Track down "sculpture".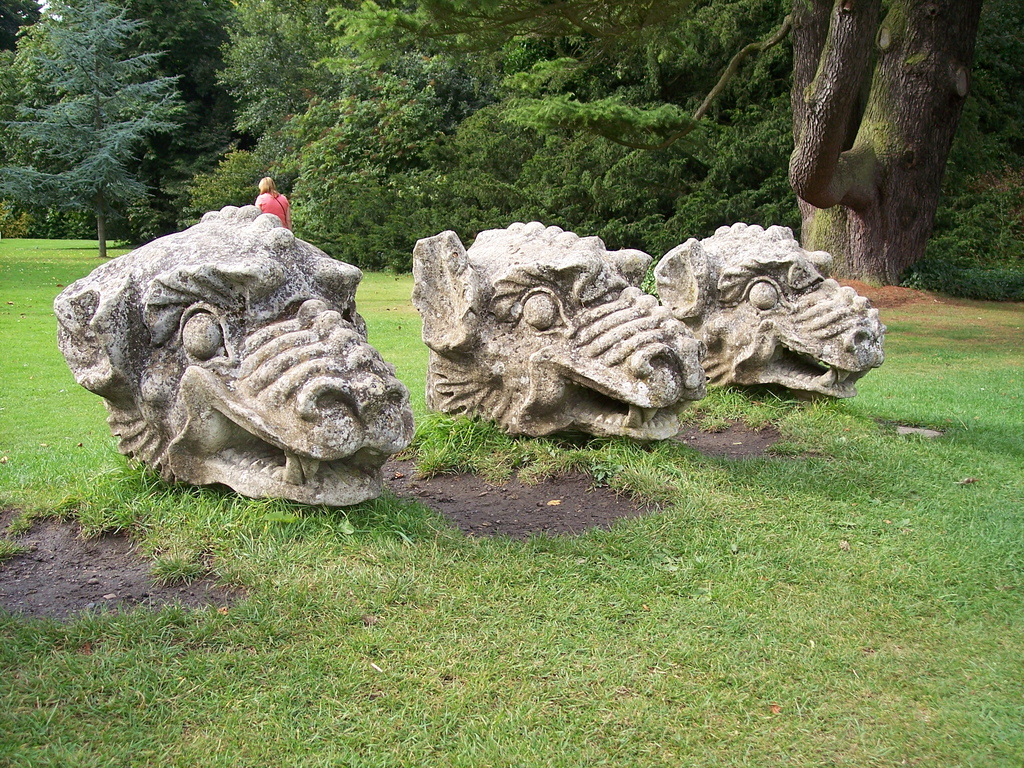
Tracked to rect(403, 225, 697, 441).
